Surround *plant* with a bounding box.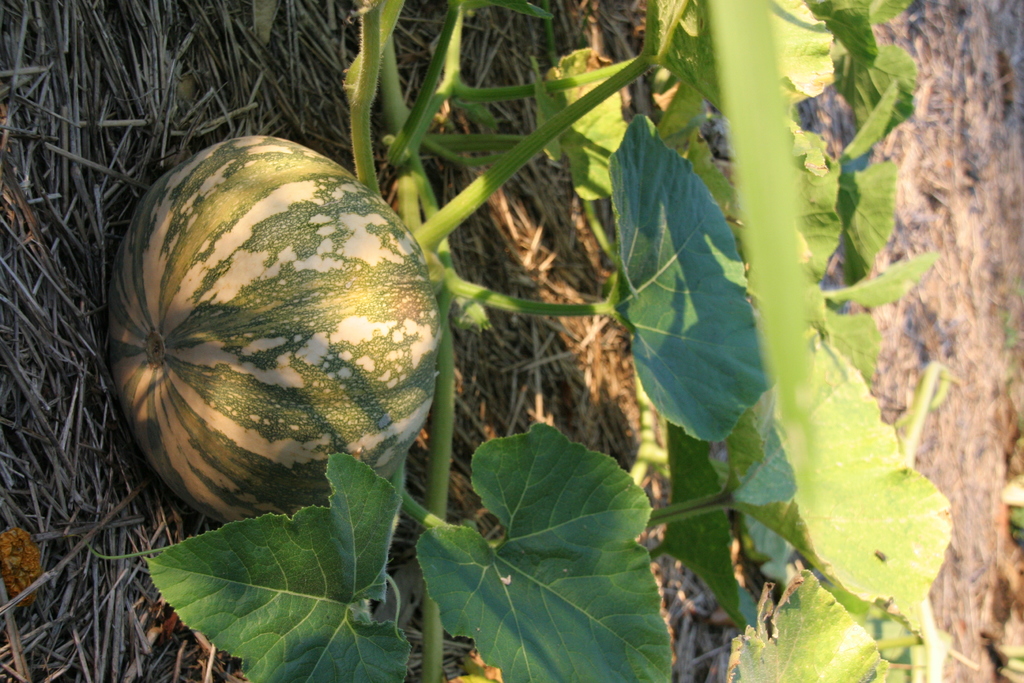
<bbox>125, 1, 959, 682</bbox>.
